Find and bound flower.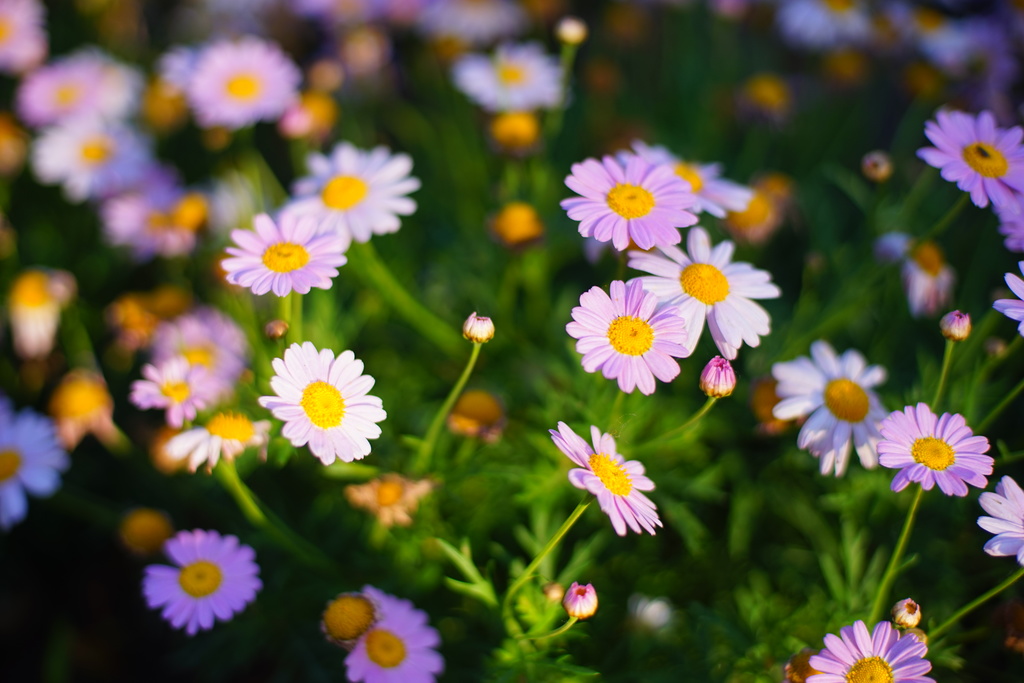
Bound: rect(769, 338, 886, 476).
